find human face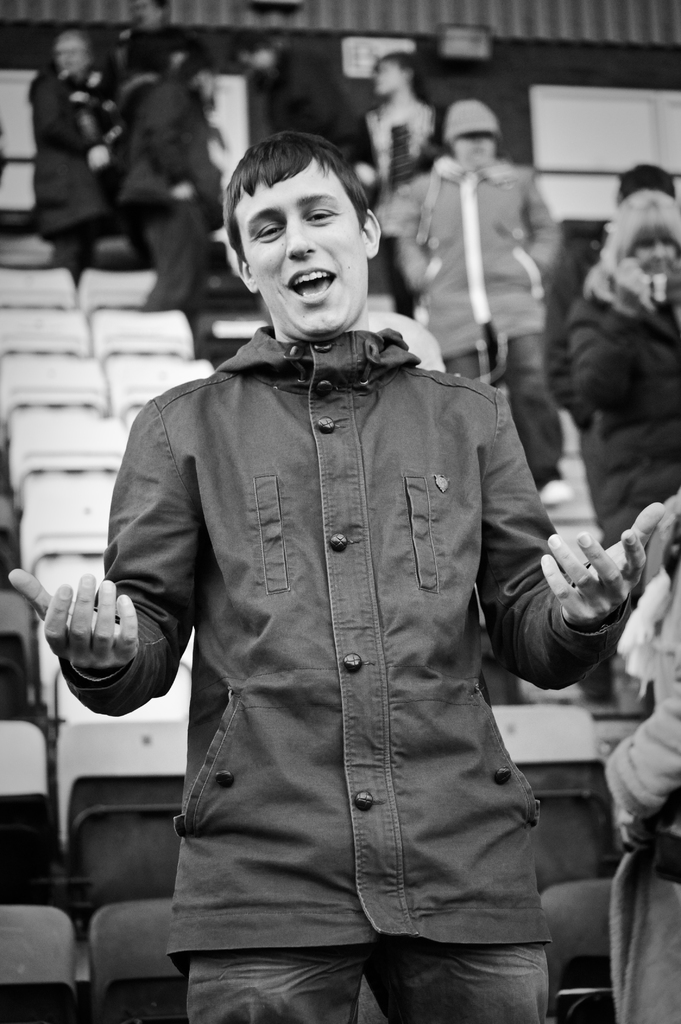
crop(456, 131, 493, 164)
